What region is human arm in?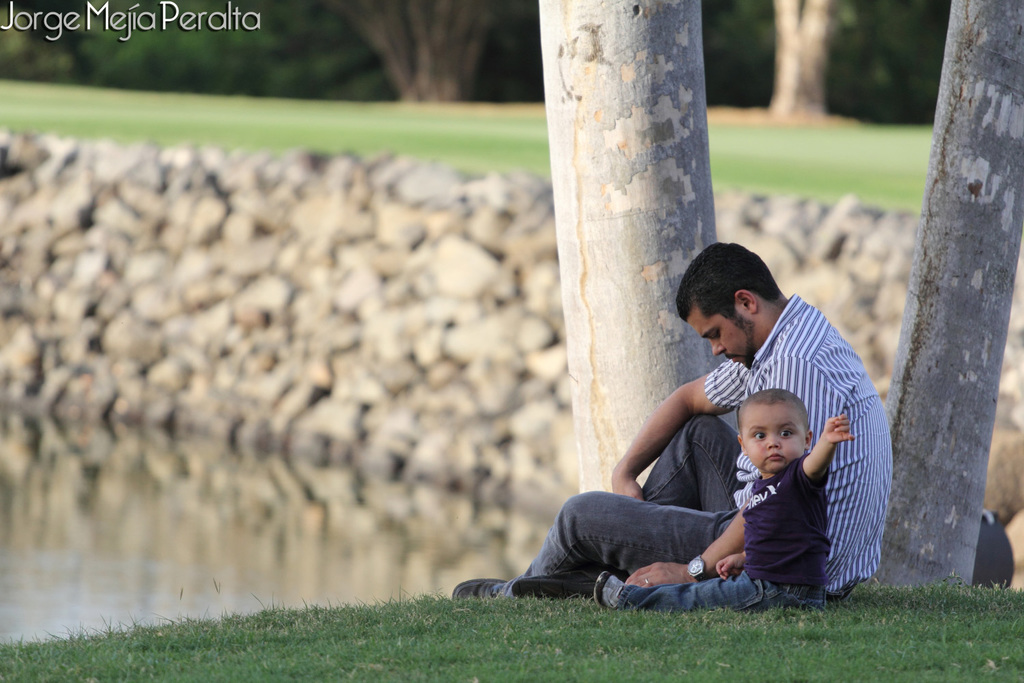
<bbox>803, 410, 857, 477</bbox>.
